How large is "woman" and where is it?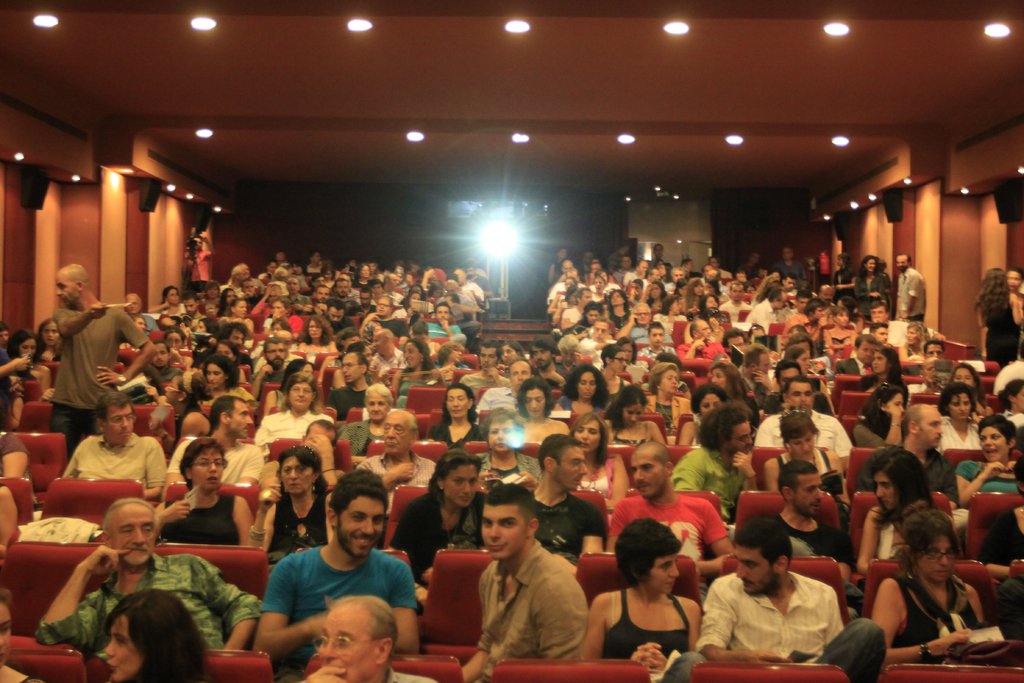
Bounding box: bbox=(147, 371, 223, 471).
